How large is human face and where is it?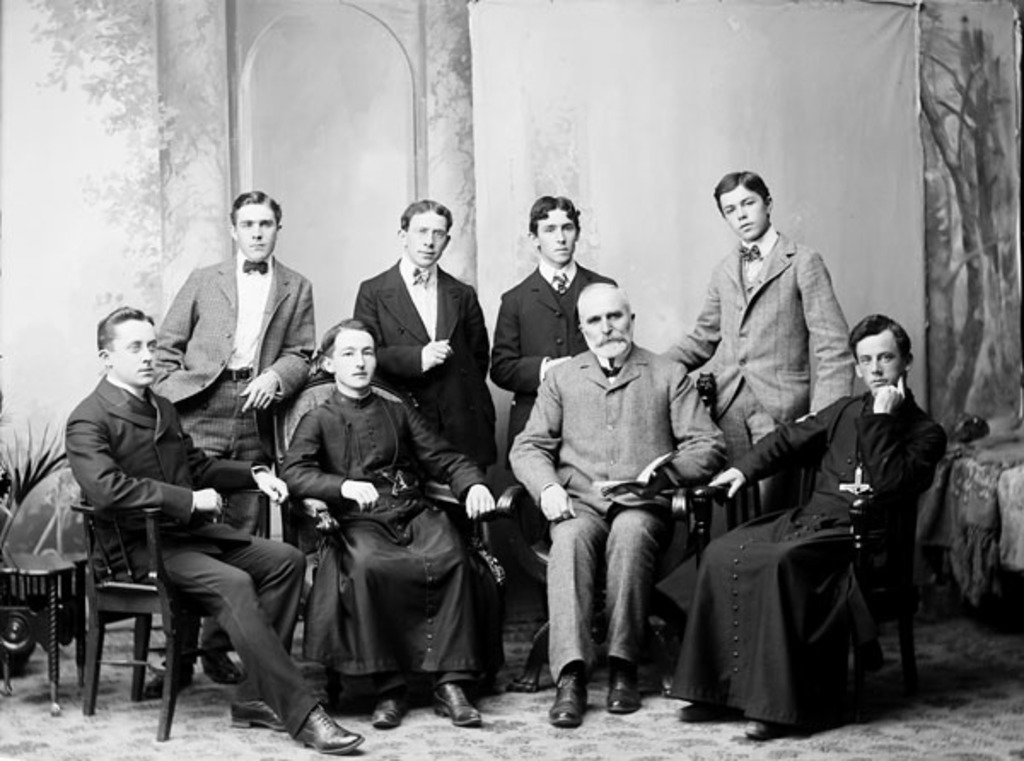
Bounding box: [582,288,628,358].
